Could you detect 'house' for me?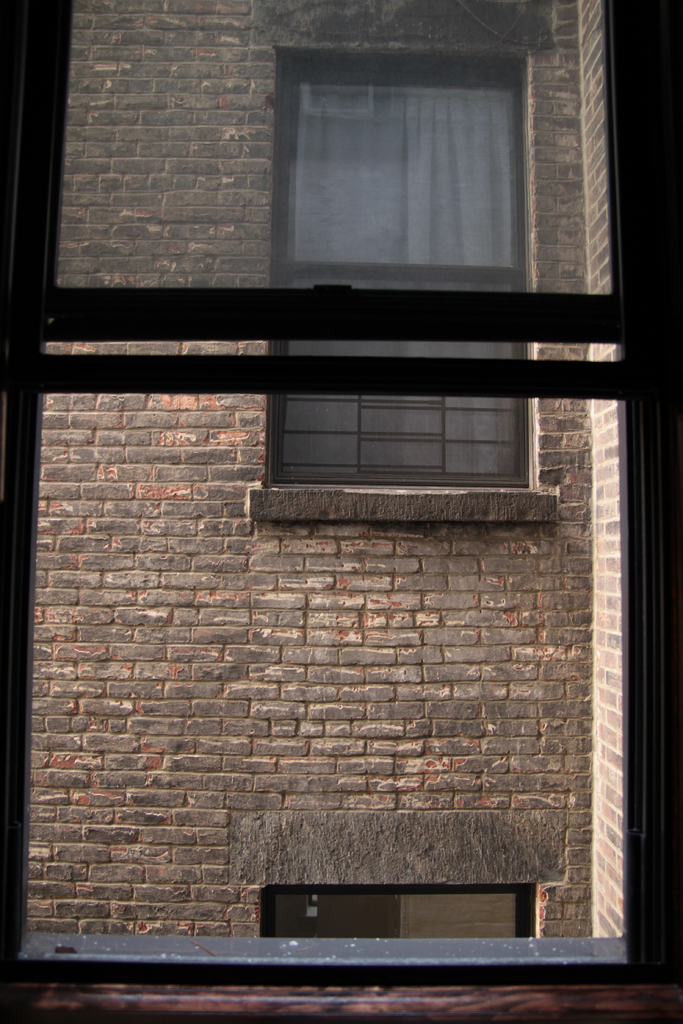
Detection result: [left=0, top=0, right=682, bottom=1023].
